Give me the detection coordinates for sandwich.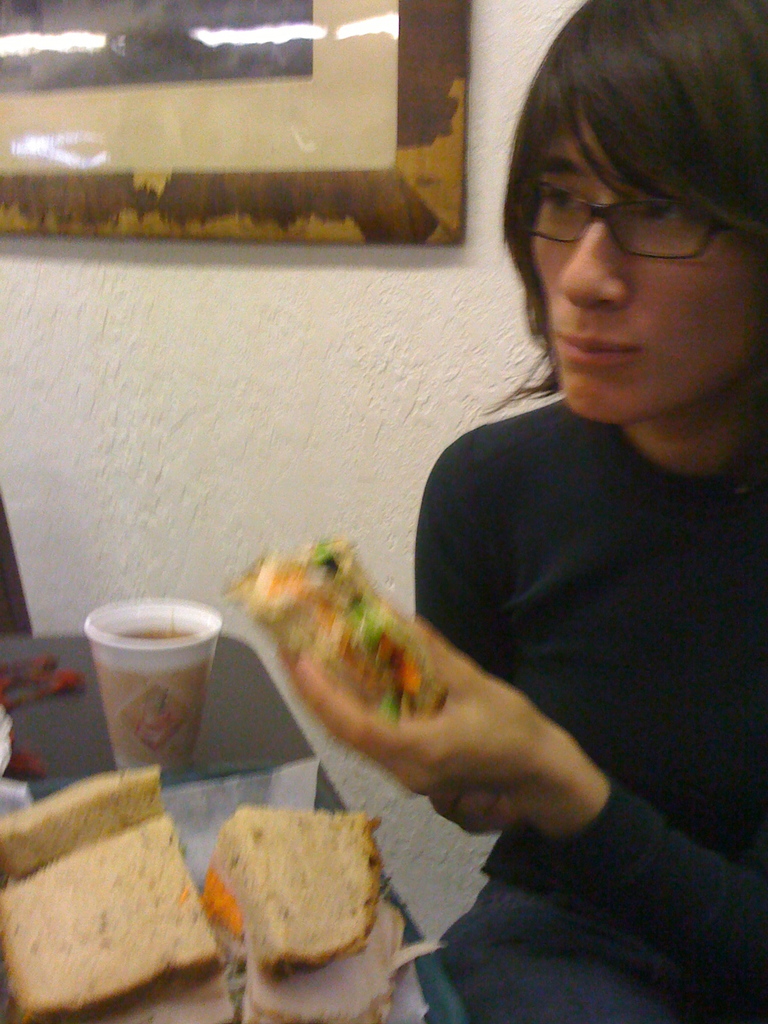
[246,900,442,1023].
